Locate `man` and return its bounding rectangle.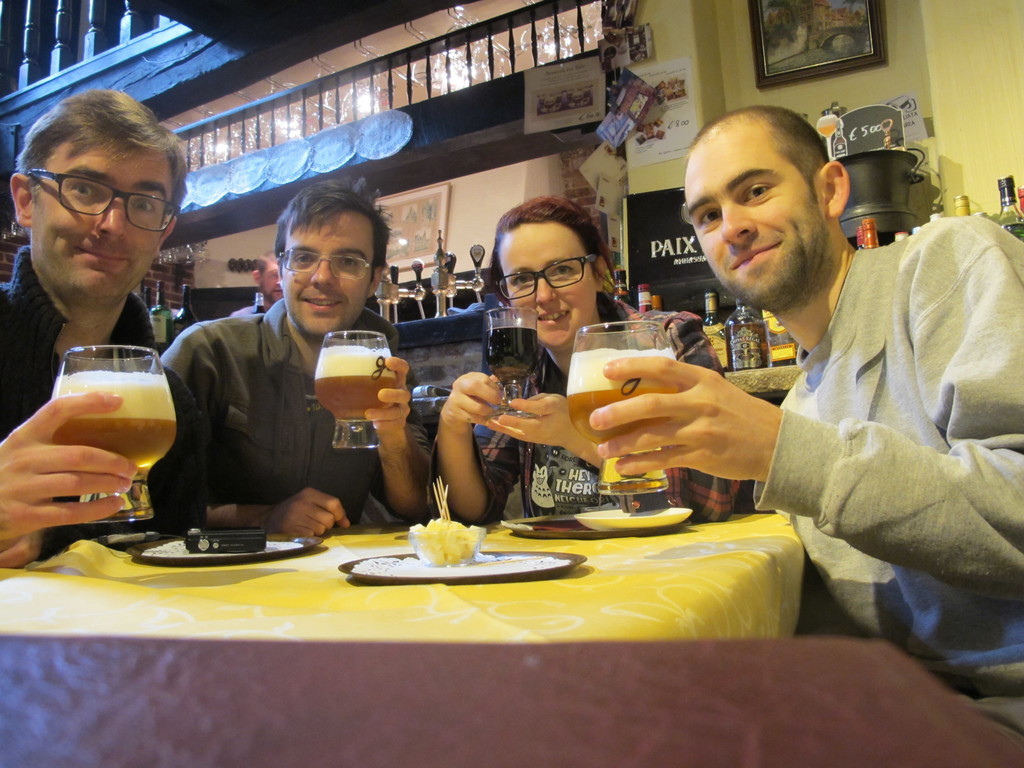
bbox=(0, 91, 198, 569).
